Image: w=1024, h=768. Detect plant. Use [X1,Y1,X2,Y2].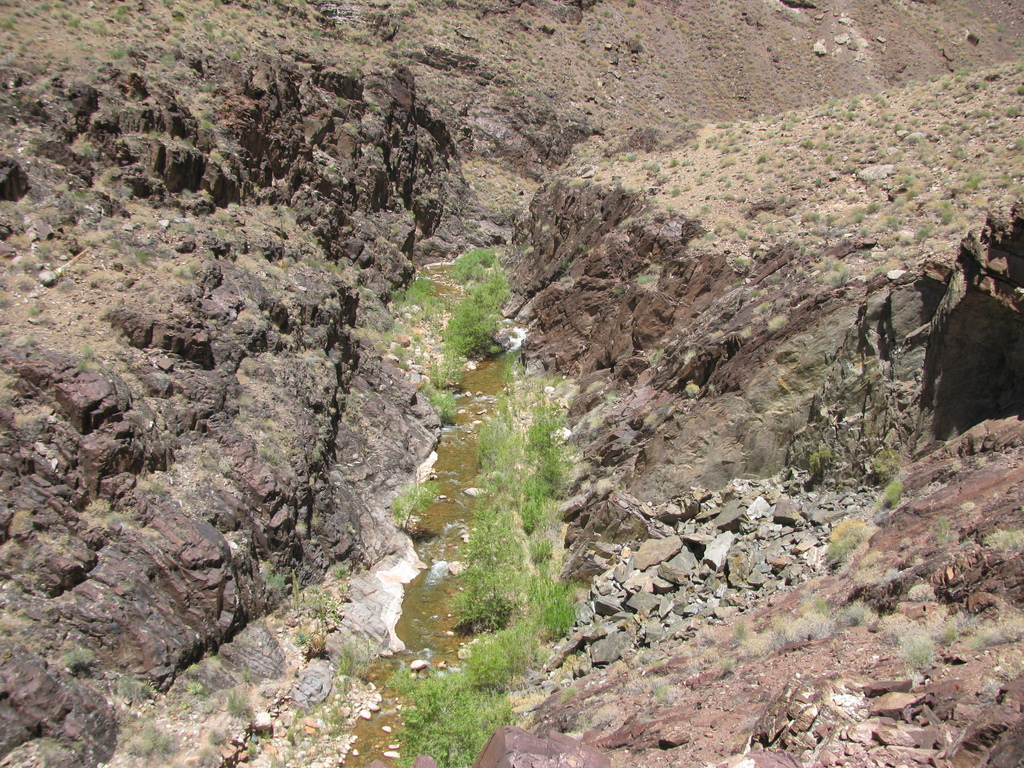
[648,159,664,172].
